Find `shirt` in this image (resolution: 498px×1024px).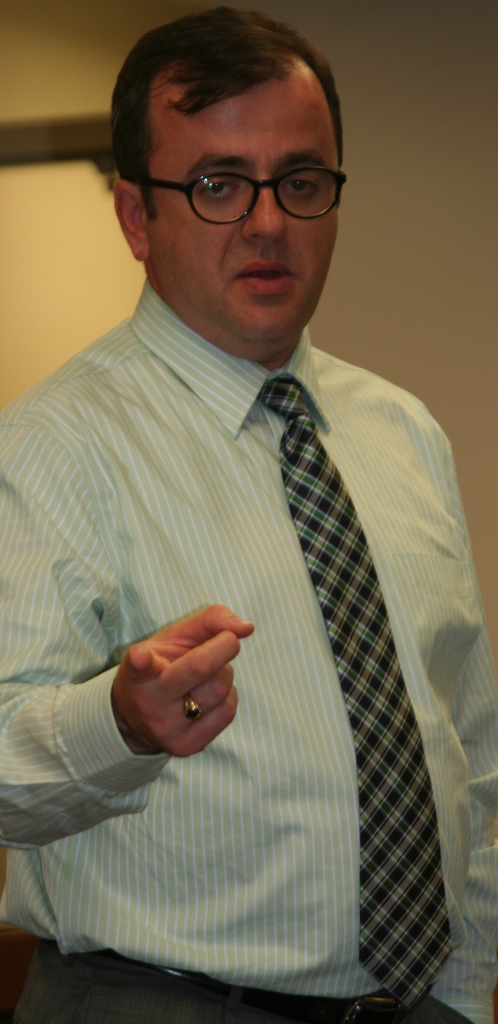
(x1=0, y1=278, x2=497, y2=1023).
